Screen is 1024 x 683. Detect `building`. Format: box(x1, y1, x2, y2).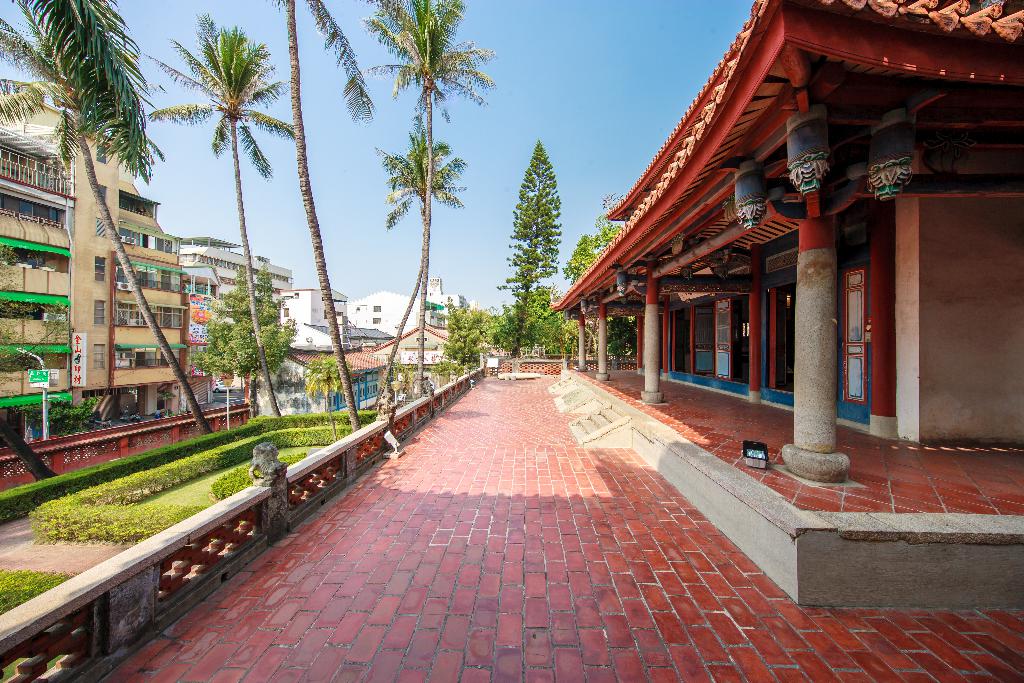
box(280, 288, 499, 418).
